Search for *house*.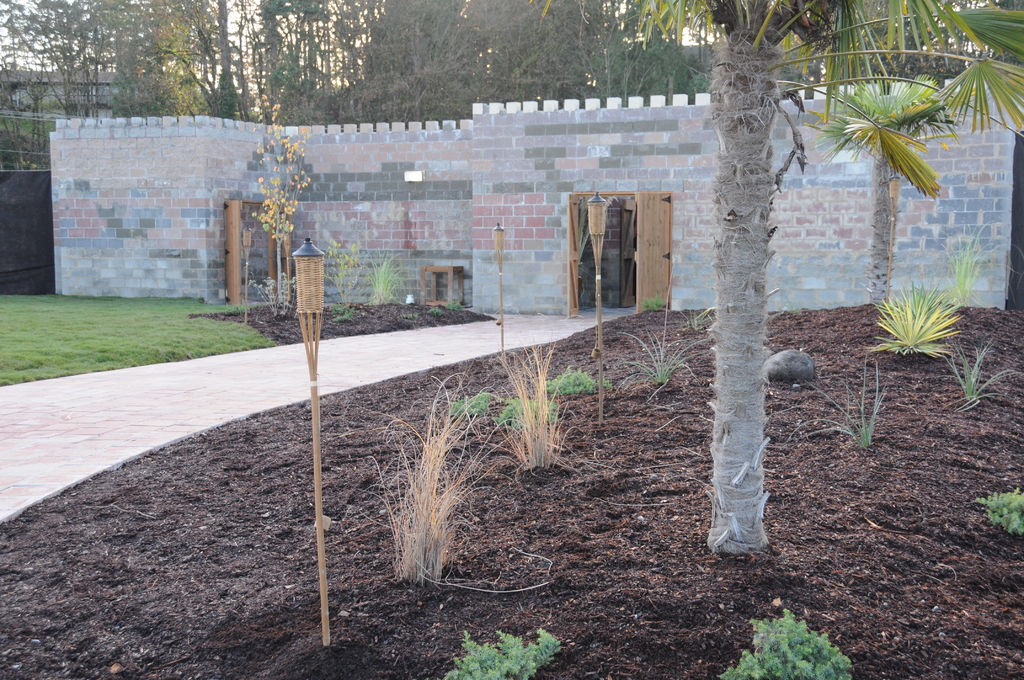
Found at x1=52 y1=99 x2=1023 y2=315.
